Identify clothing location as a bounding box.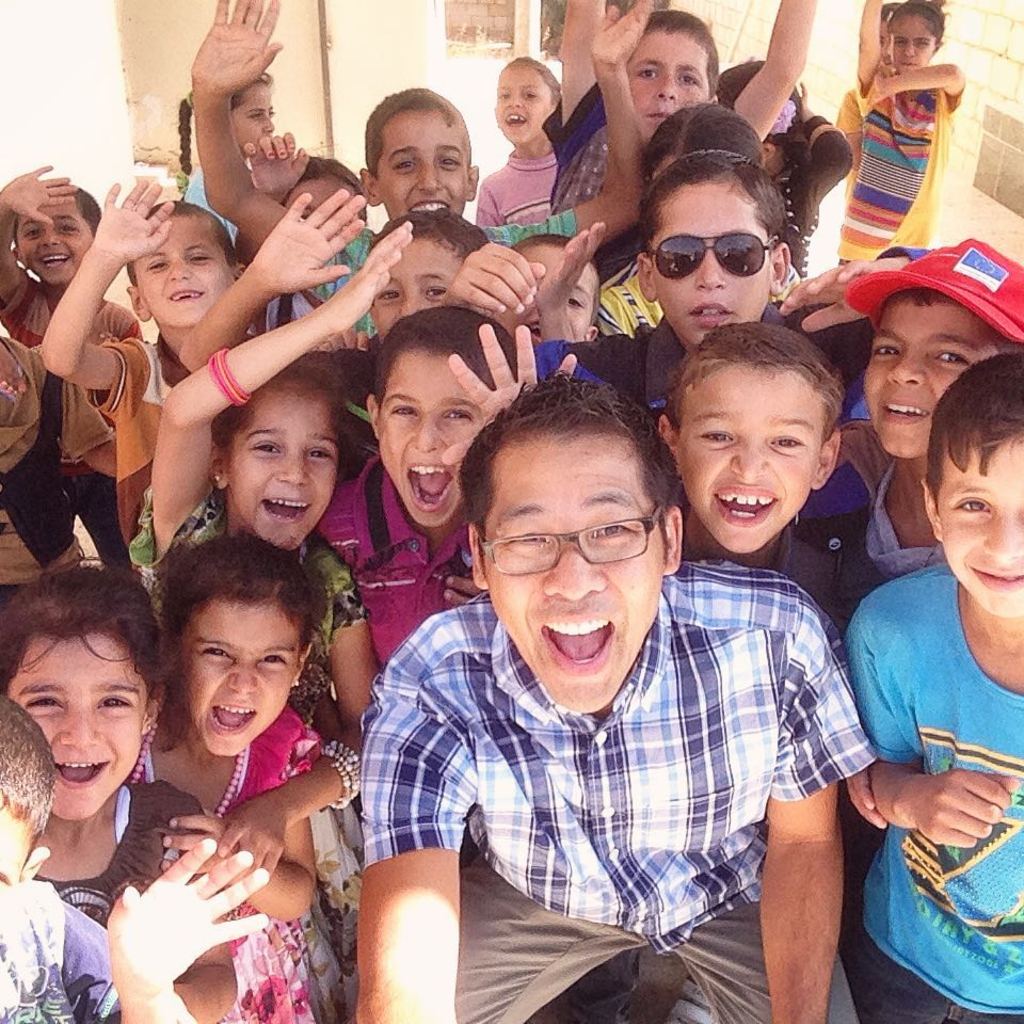
BBox(480, 151, 564, 233).
